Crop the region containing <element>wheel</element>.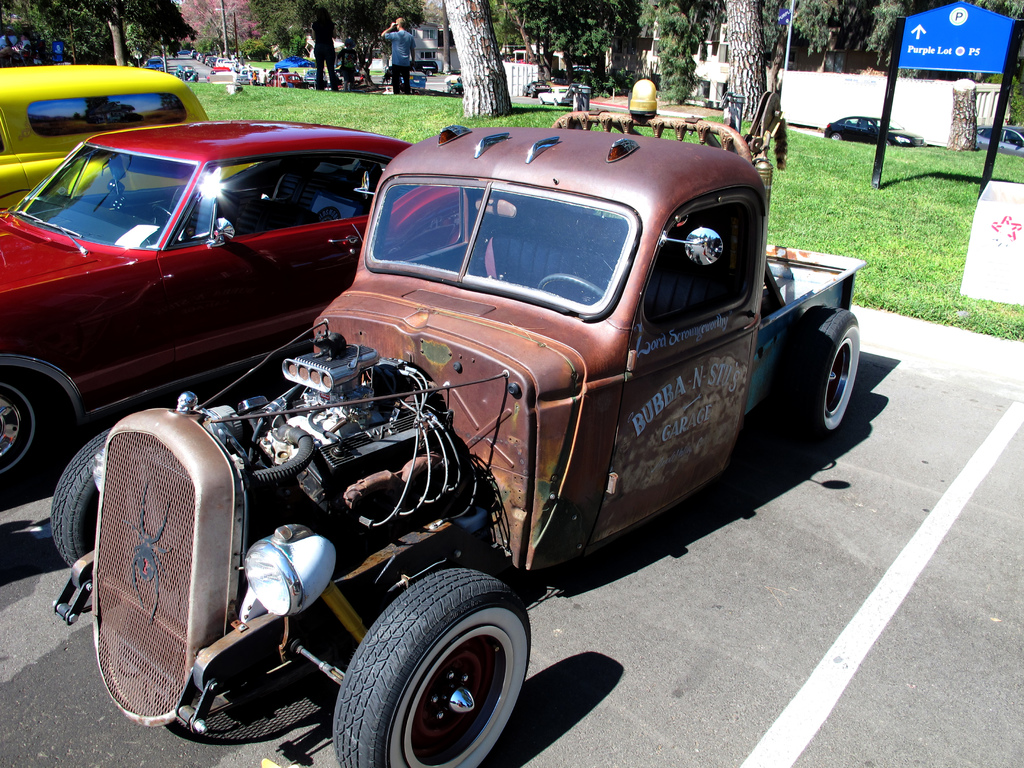
Crop region: detection(554, 97, 559, 108).
